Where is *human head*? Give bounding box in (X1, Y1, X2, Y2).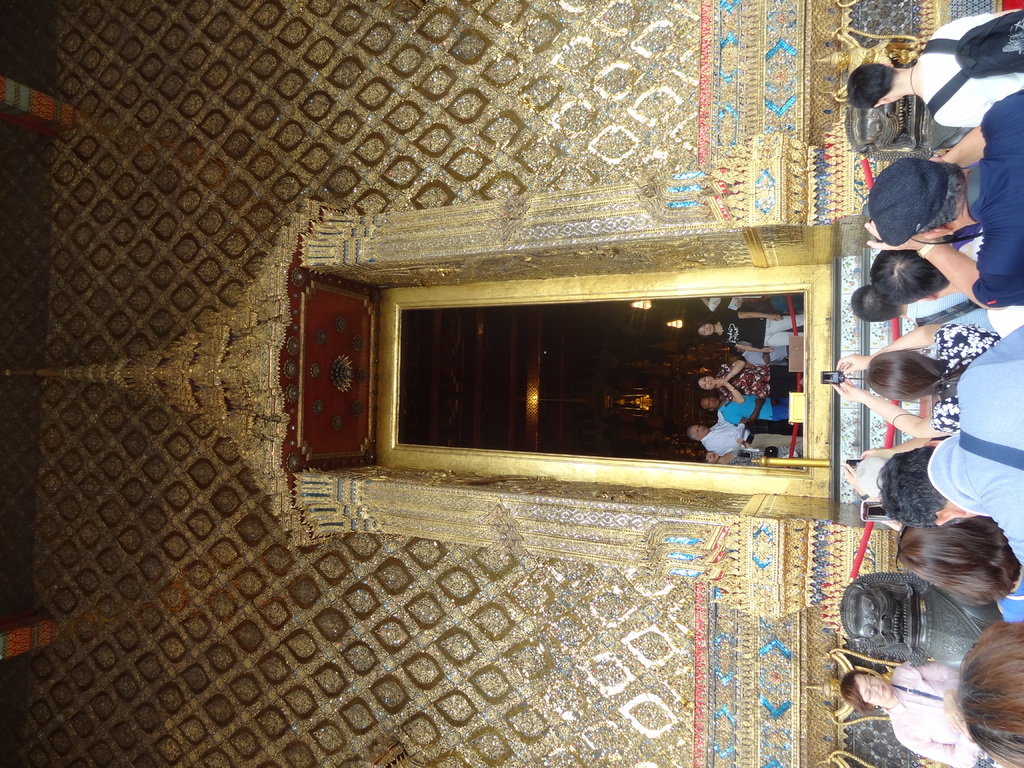
(699, 397, 719, 413).
